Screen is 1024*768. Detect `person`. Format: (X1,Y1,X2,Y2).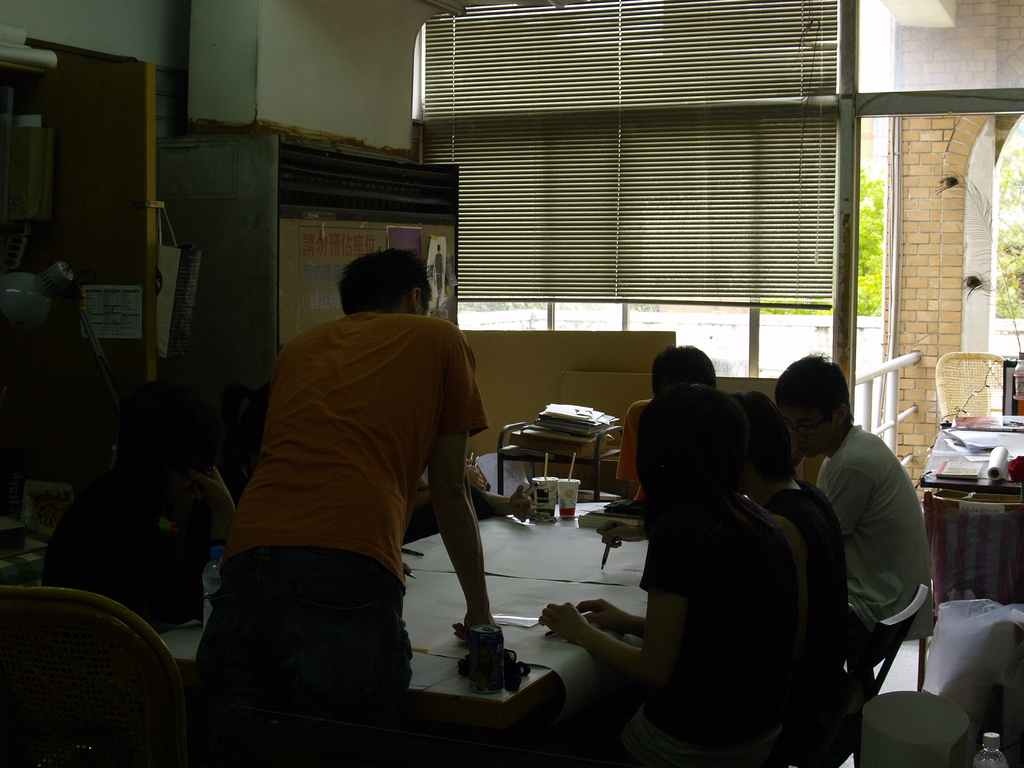
(731,383,845,736).
